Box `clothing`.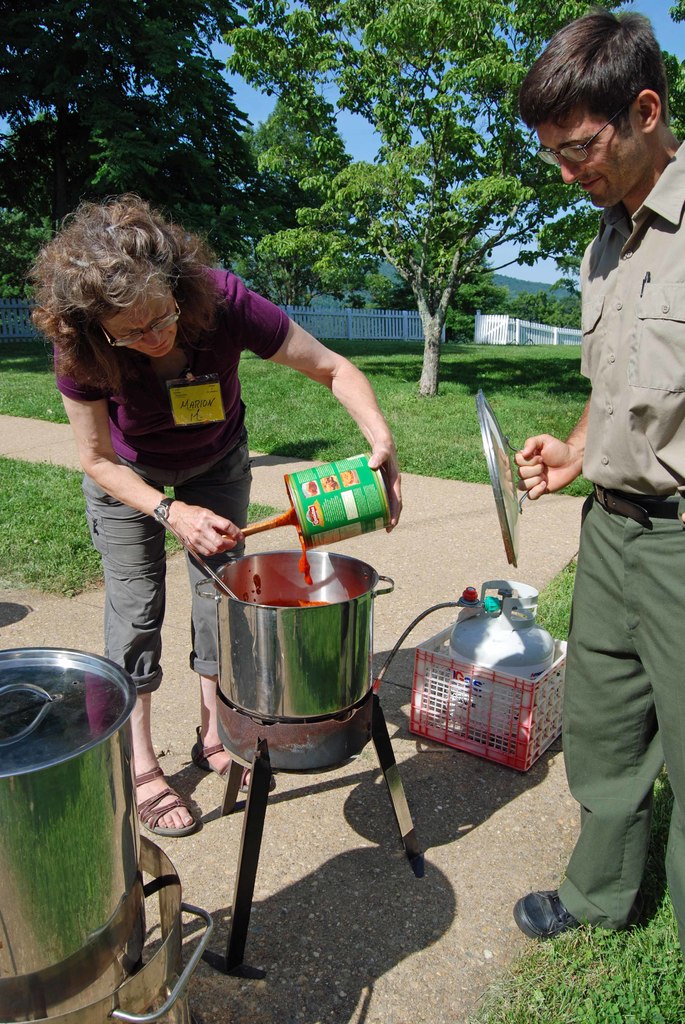
<box>544,300,684,954</box>.
